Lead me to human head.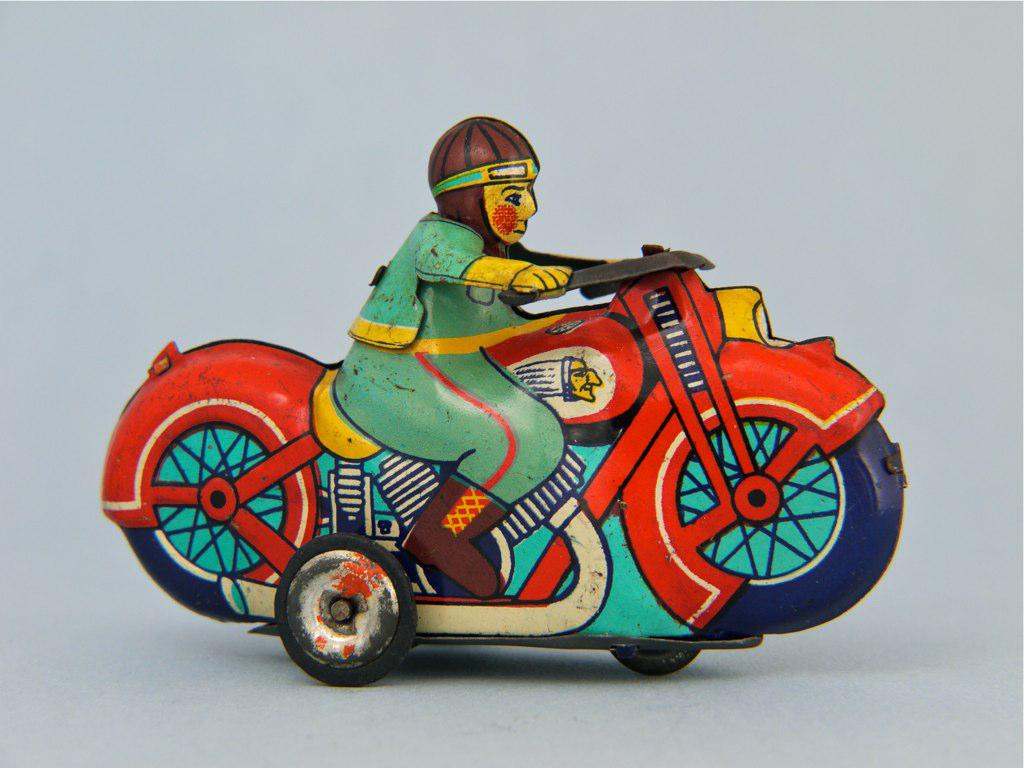
Lead to select_region(424, 121, 551, 239).
